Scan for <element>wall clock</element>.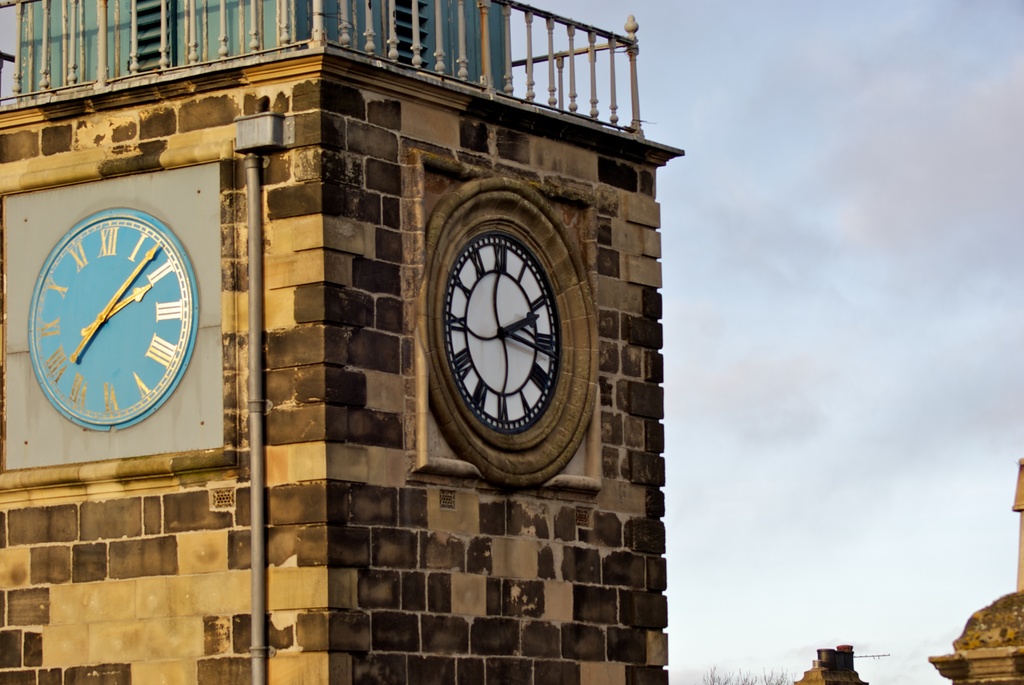
Scan result: box(426, 181, 605, 500).
